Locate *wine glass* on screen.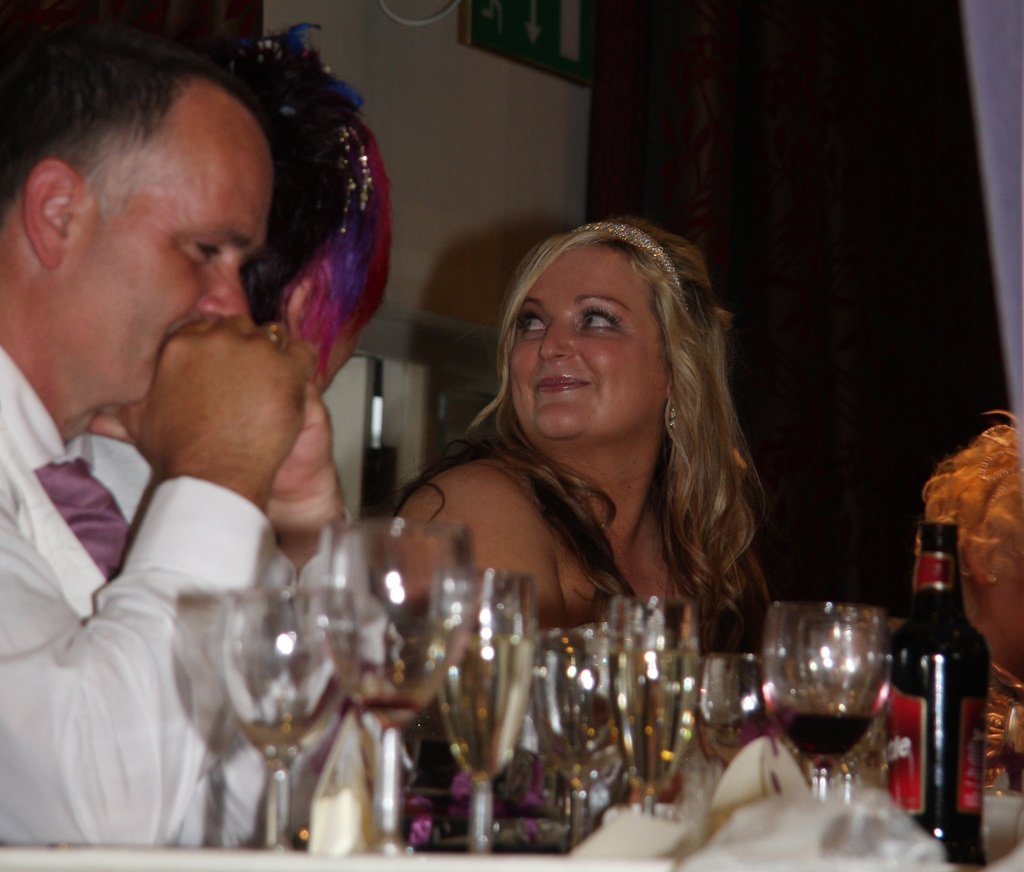
On screen at [x1=317, y1=519, x2=472, y2=846].
